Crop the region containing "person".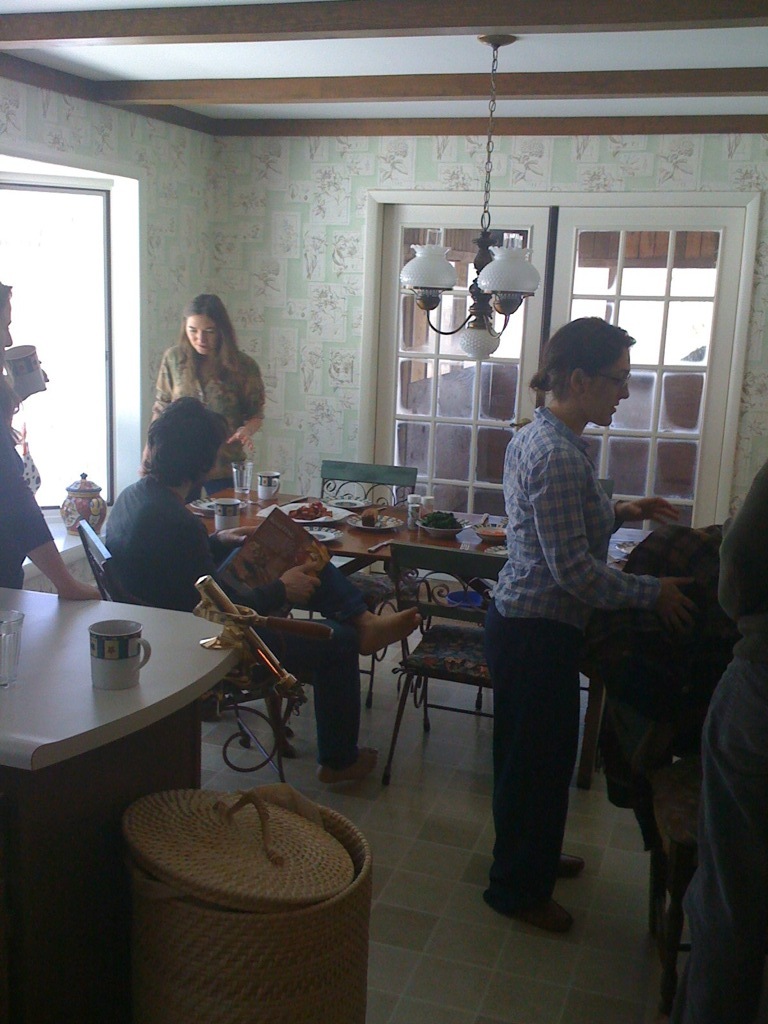
Crop region: [x1=0, y1=277, x2=105, y2=604].
